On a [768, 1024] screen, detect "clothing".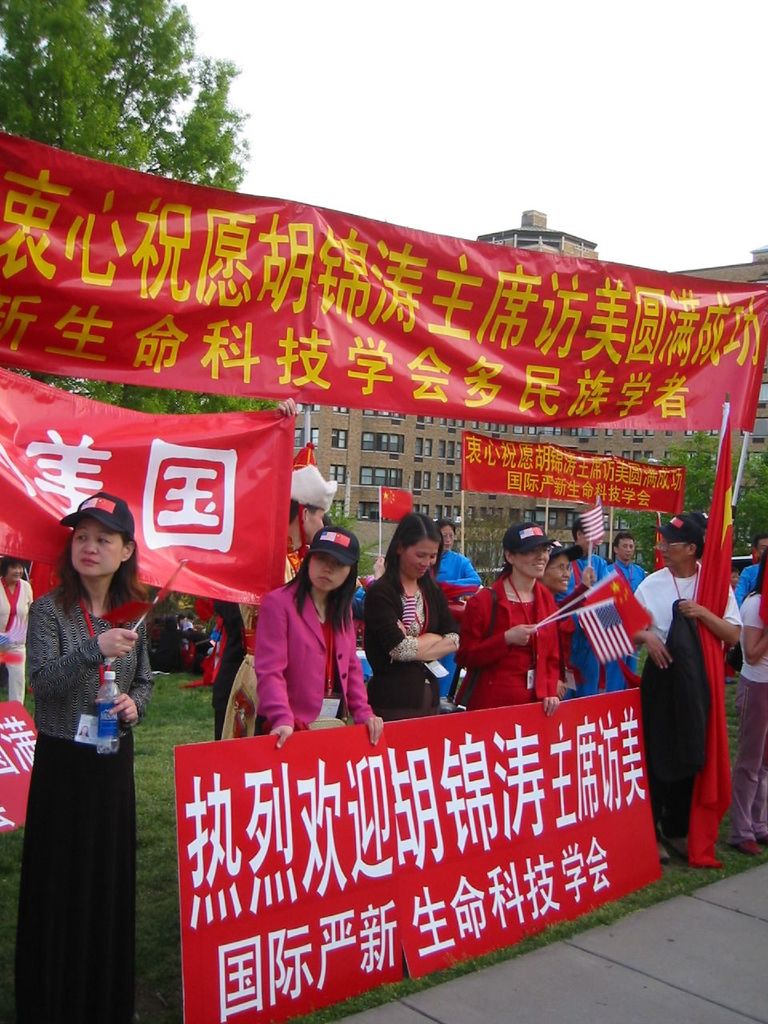
[left=625, top=562, right=739, bottom=834].
